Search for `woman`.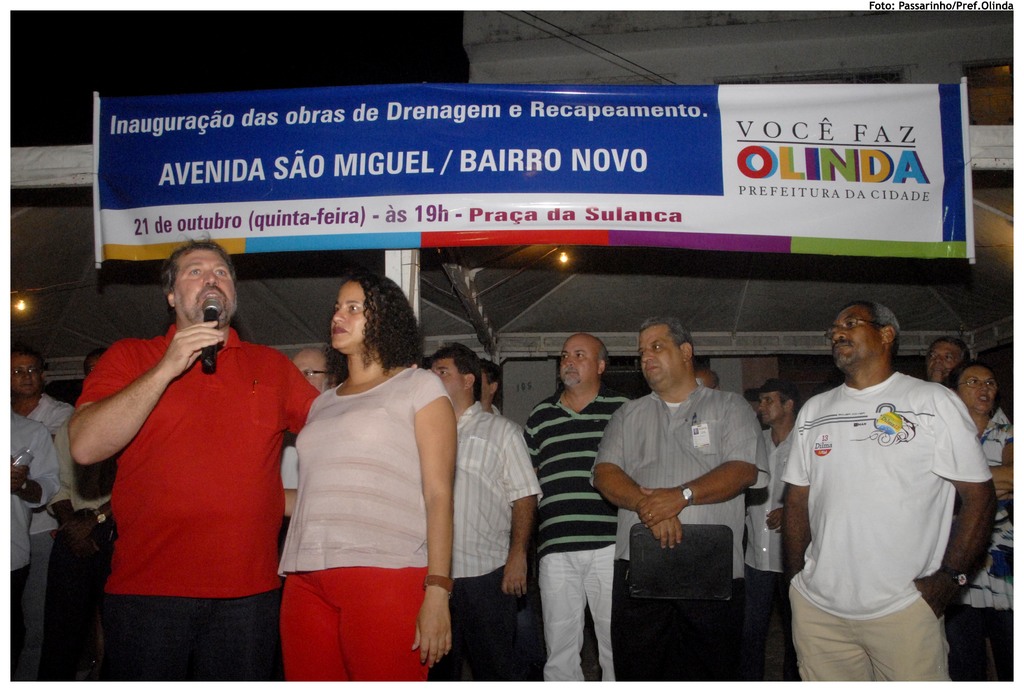
Found at (x1=266, y1=272, x2=479, y2=676).
